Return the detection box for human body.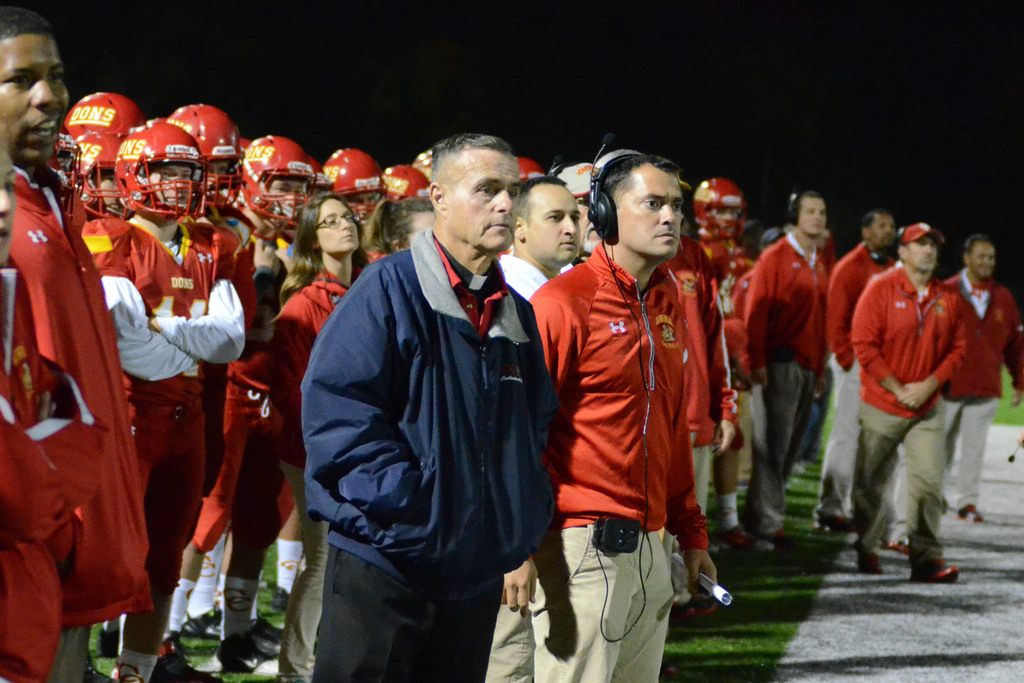
crop(936, 227, 1023, 519).
